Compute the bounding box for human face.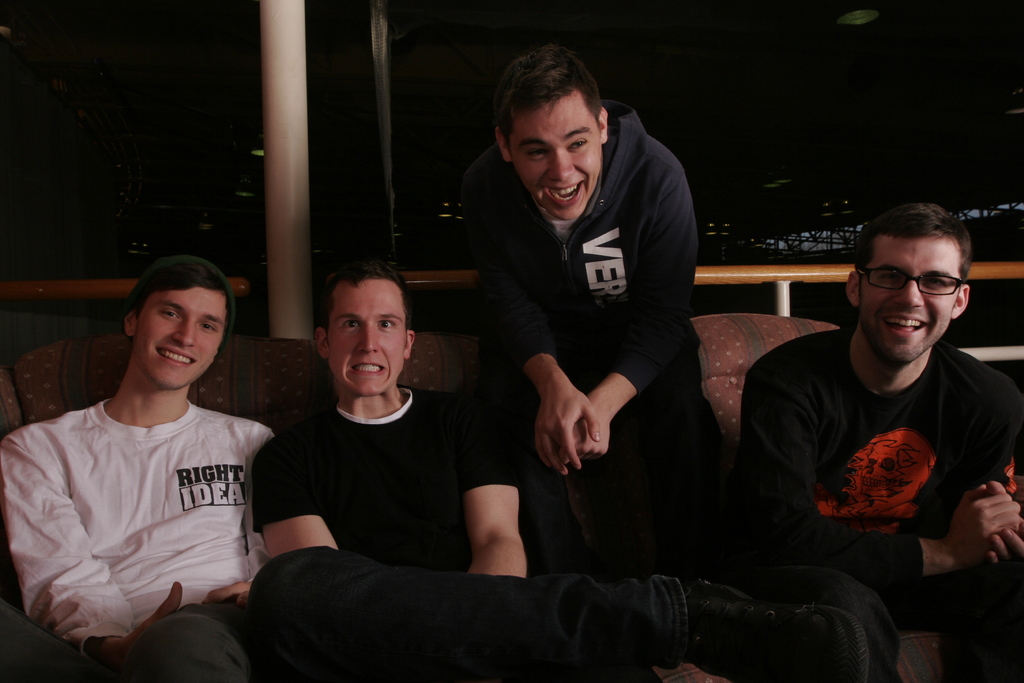
rect(328, 276, 408, 395).
